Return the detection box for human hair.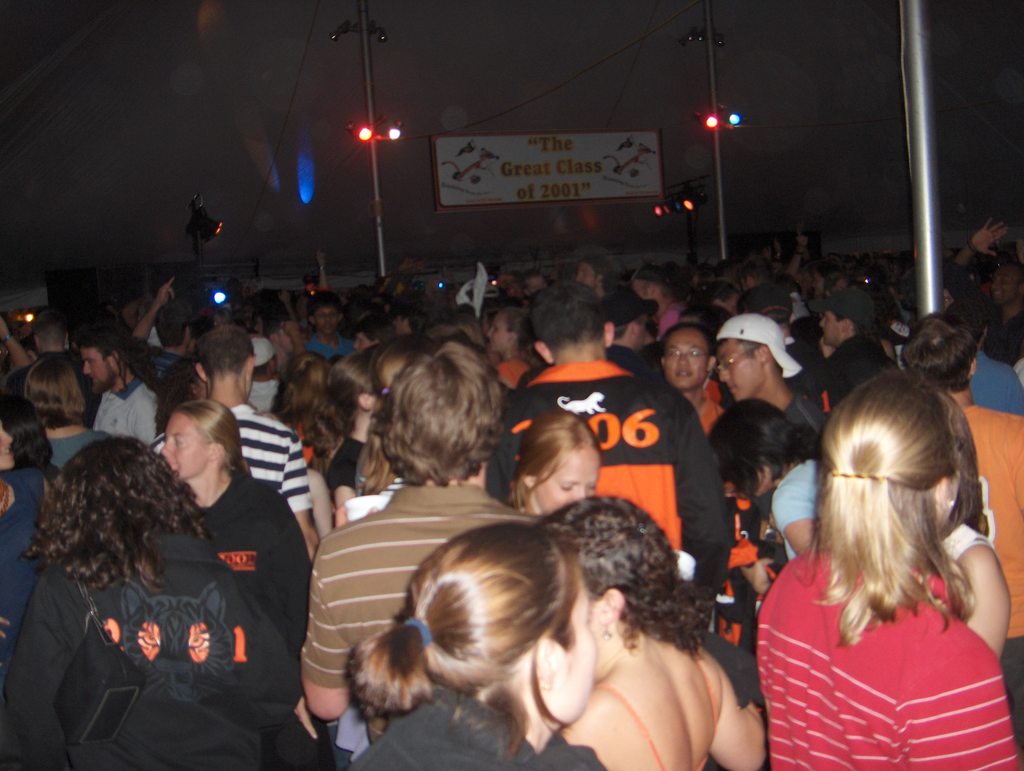
(310,295,340,341).
